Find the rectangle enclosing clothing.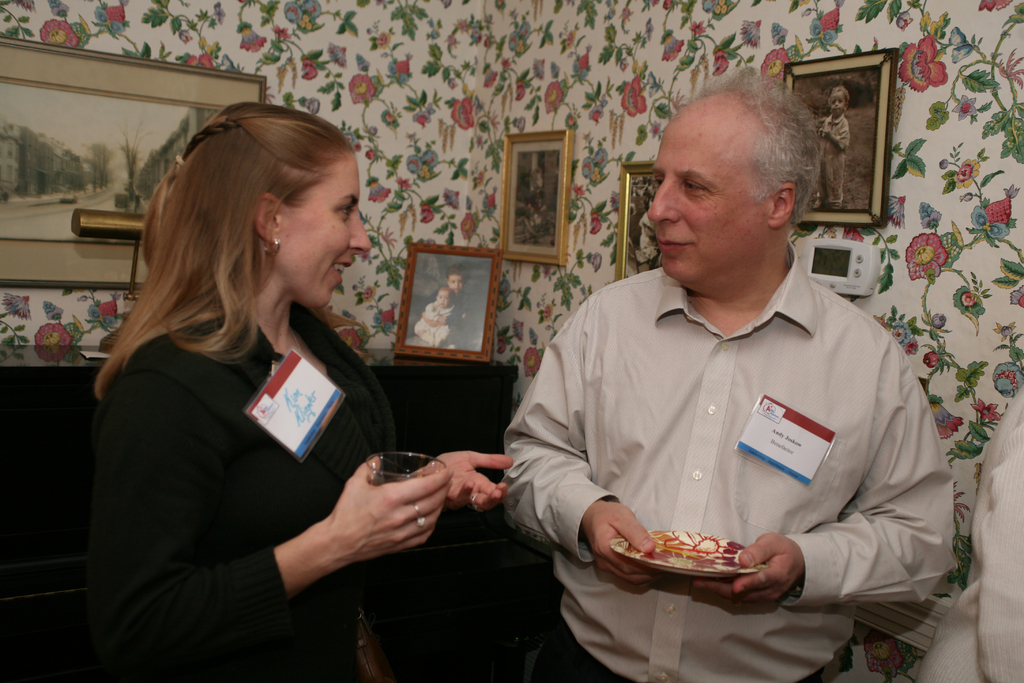
{"x1": 505, "y1": 232, "x2": 943, "y2": 648}.
